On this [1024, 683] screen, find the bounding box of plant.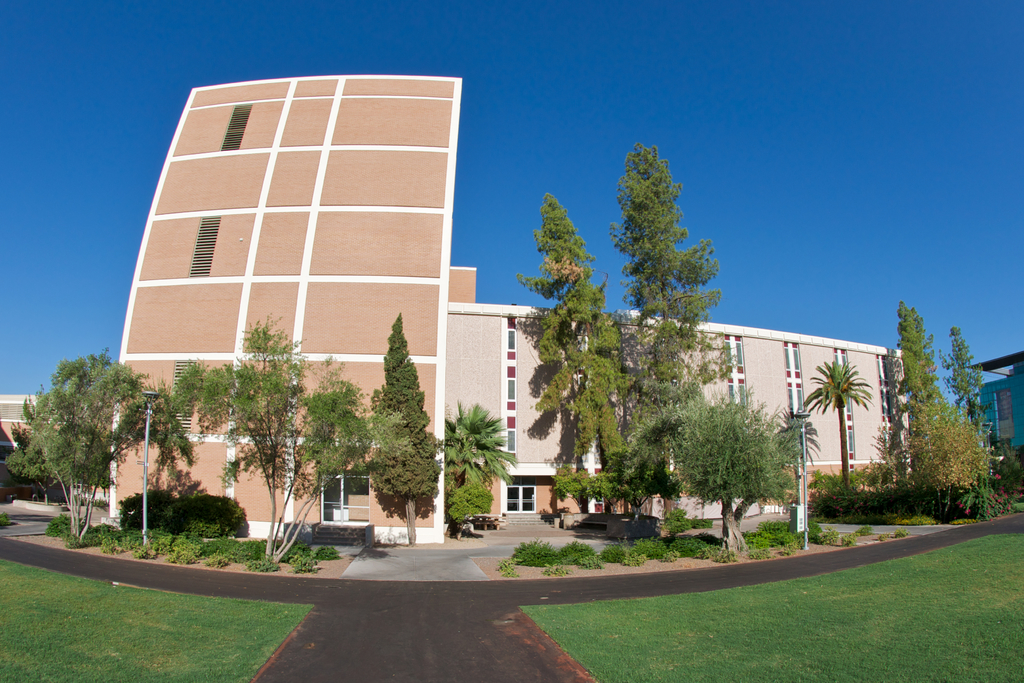
Bounding box: 746/513/797/543.
